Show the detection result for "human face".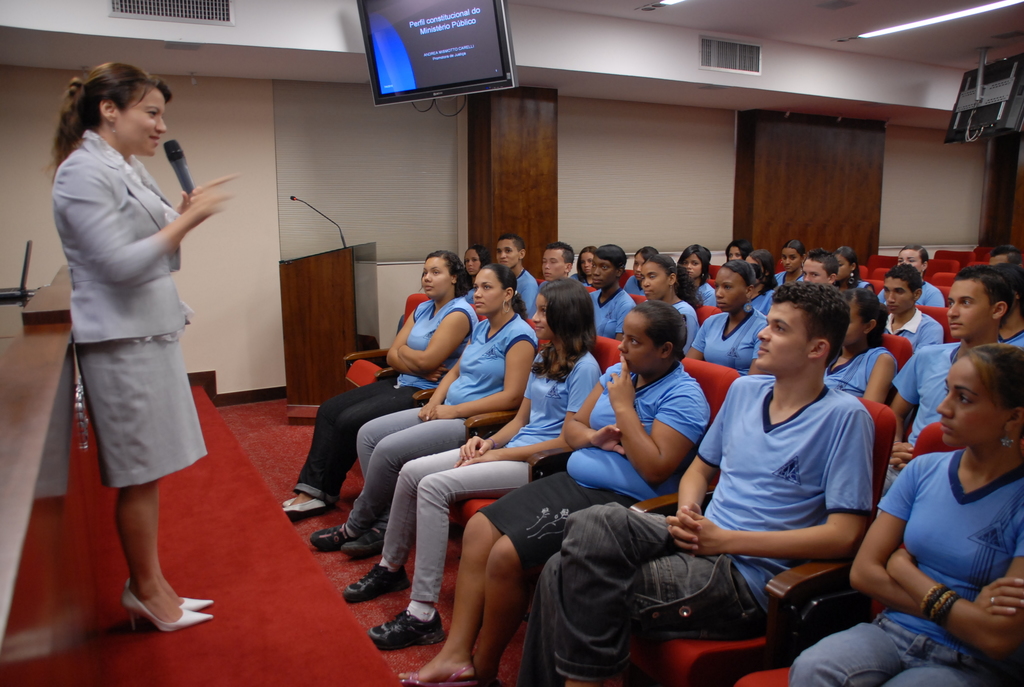
944/278/993/333.
